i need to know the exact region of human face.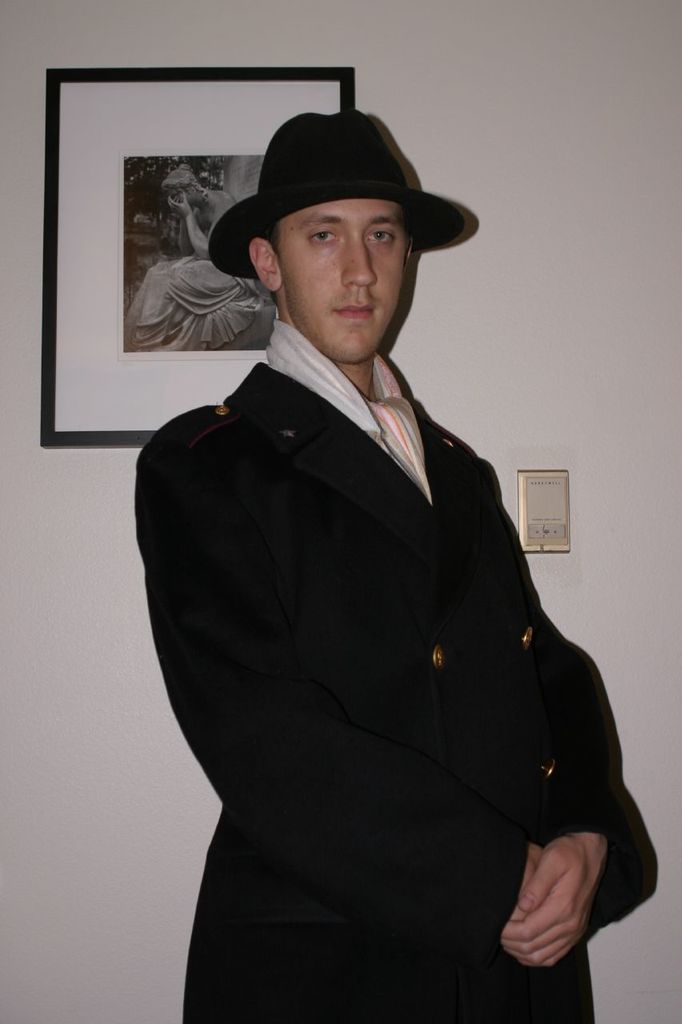
Region: left=277, top=201, right=408, bottom=365.
